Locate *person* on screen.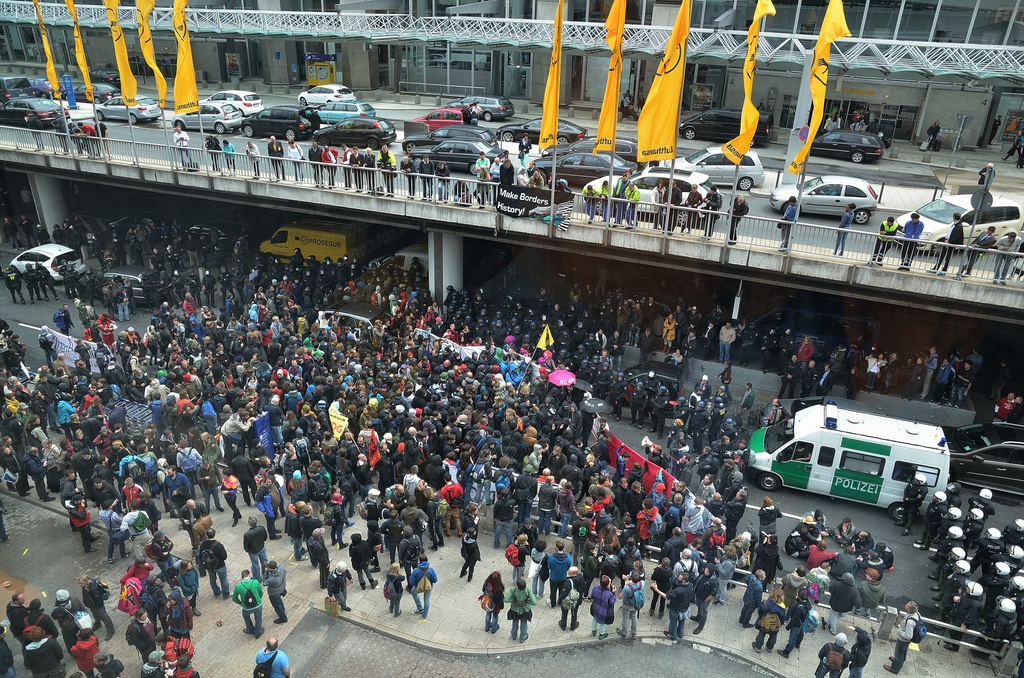
On screen at <bbox>960, 225, 993, 277</bbox>.
